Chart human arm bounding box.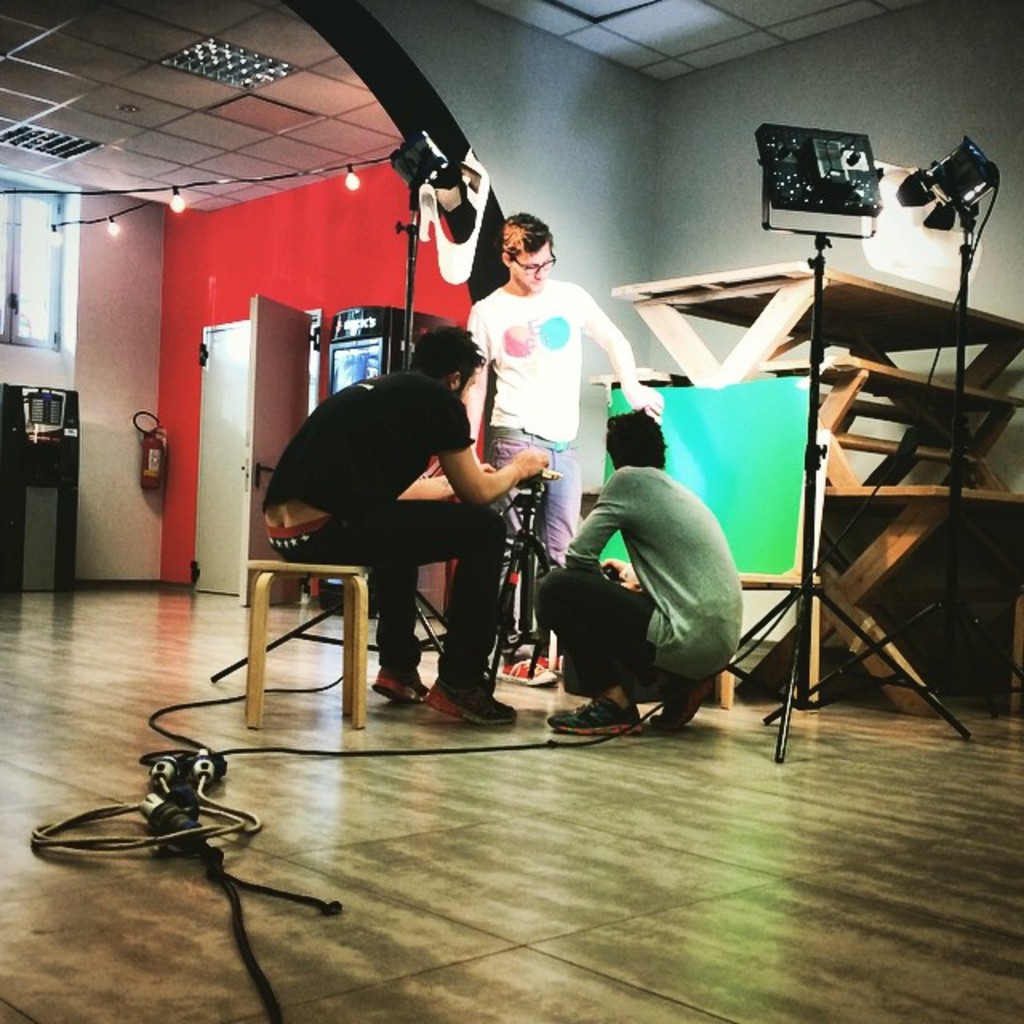
Charted: <box>555,467,624,584</box>.
